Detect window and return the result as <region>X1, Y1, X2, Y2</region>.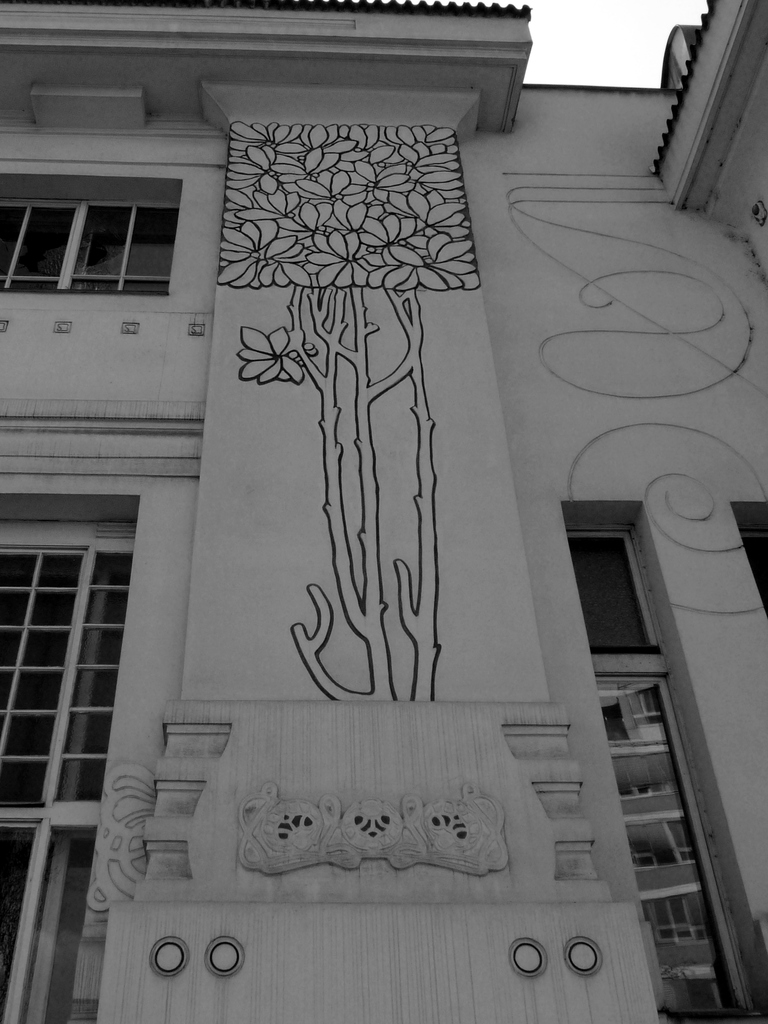
<region>0, 552, 123, 815</region>.
